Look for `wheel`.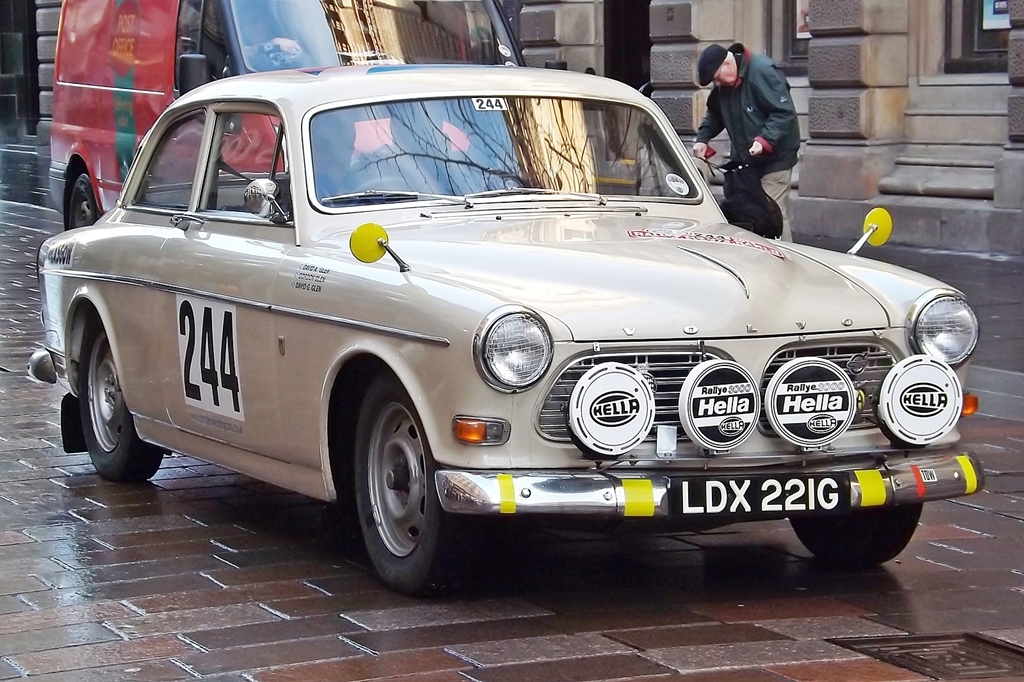
Found: <region>336, 388, 454, 585</region>.
